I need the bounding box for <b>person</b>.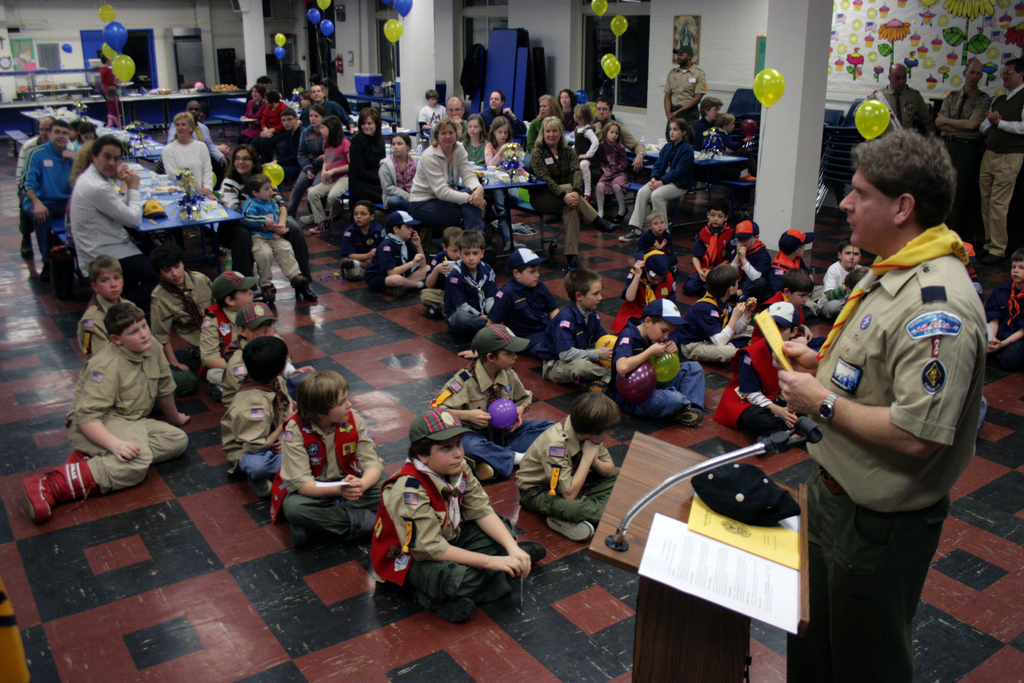
Here it is: x1=687, y1=210, x2=738, y2=299.
